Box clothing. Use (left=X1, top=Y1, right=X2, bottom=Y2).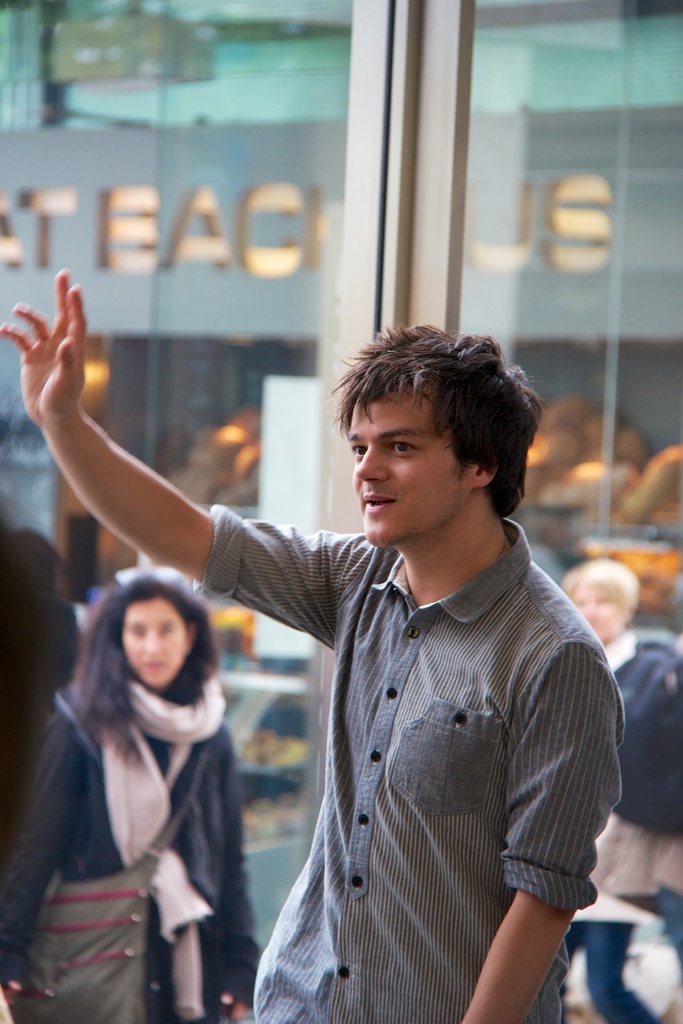
(left=265, top=522, right=636, bottom=990).
